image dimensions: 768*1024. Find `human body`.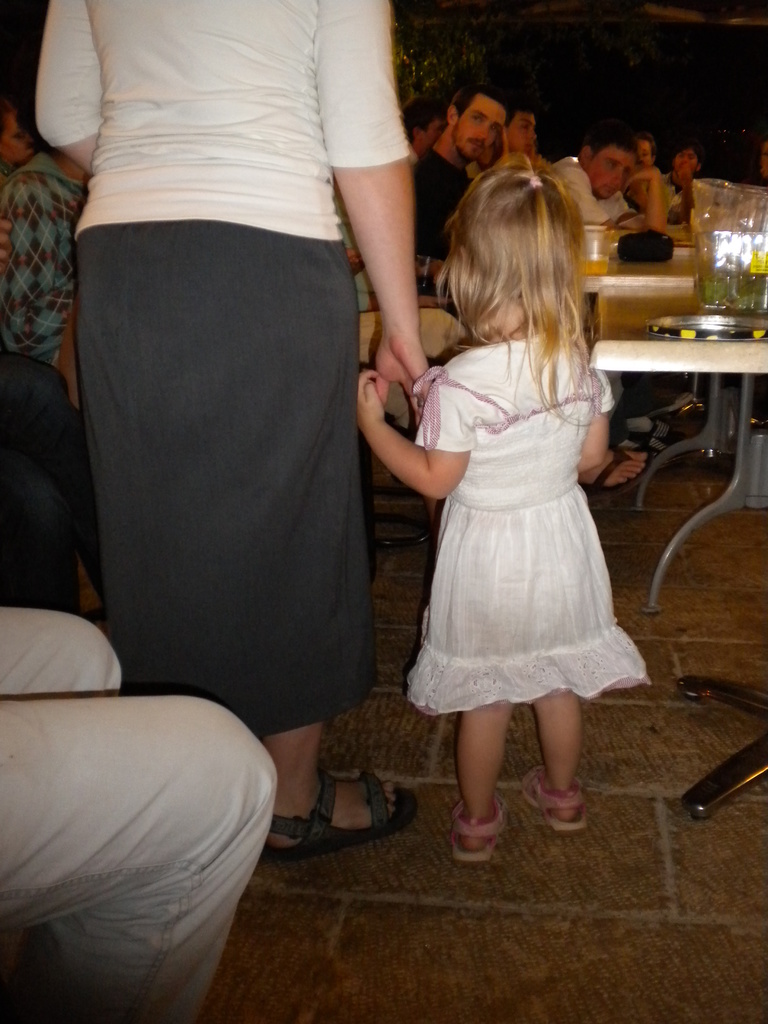
x1=397, y1=165, x2=653, y2=865.
